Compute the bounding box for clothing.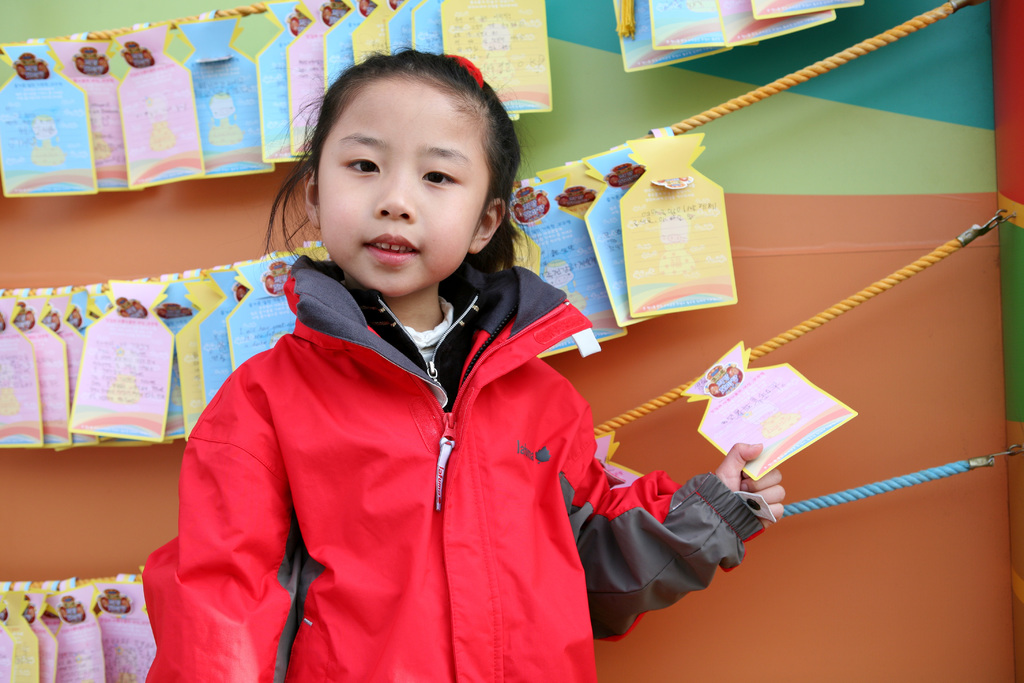
x1=161 y1=226 x2=656 y2=659.
